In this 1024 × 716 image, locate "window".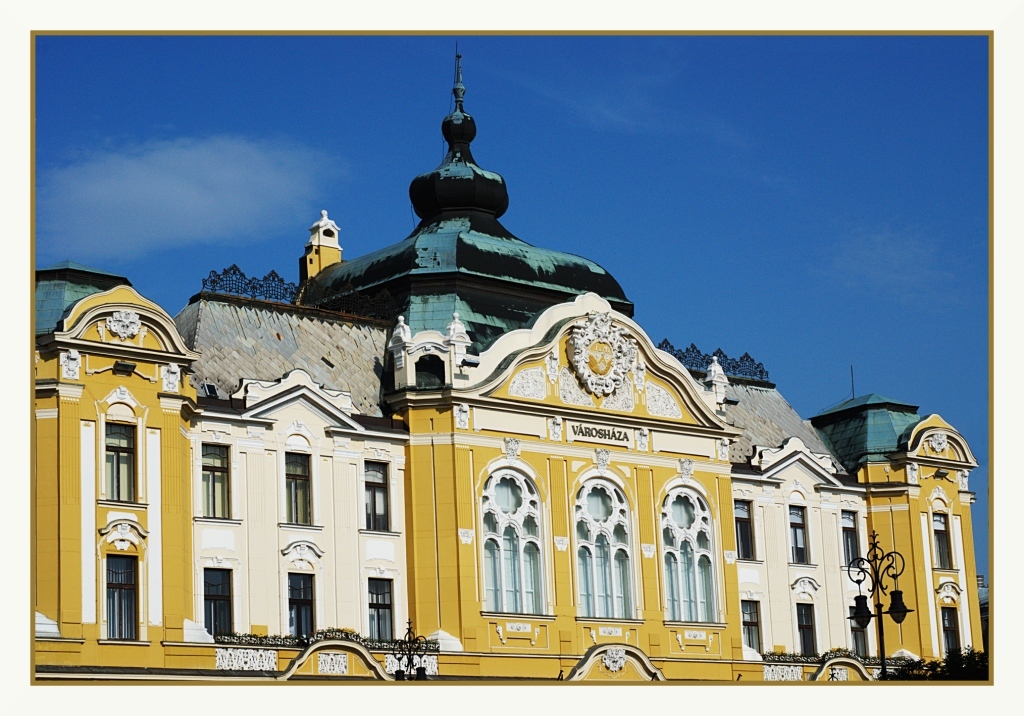
Bounding box: (787,506,808,565).
